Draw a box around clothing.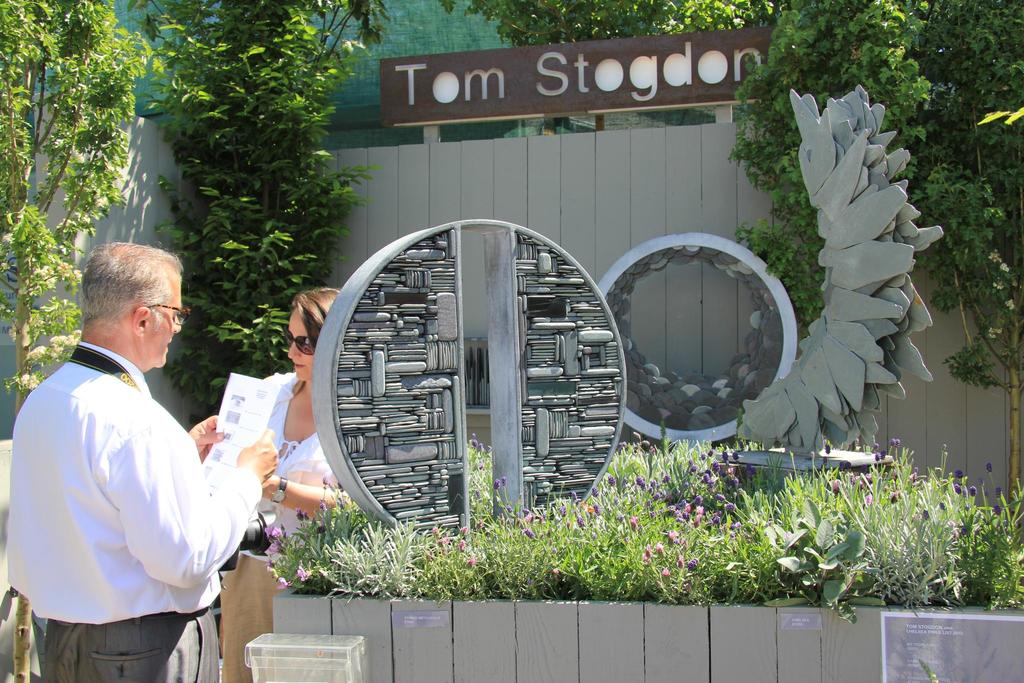
(x1=260, y1=368, x2=344, y2=547).
